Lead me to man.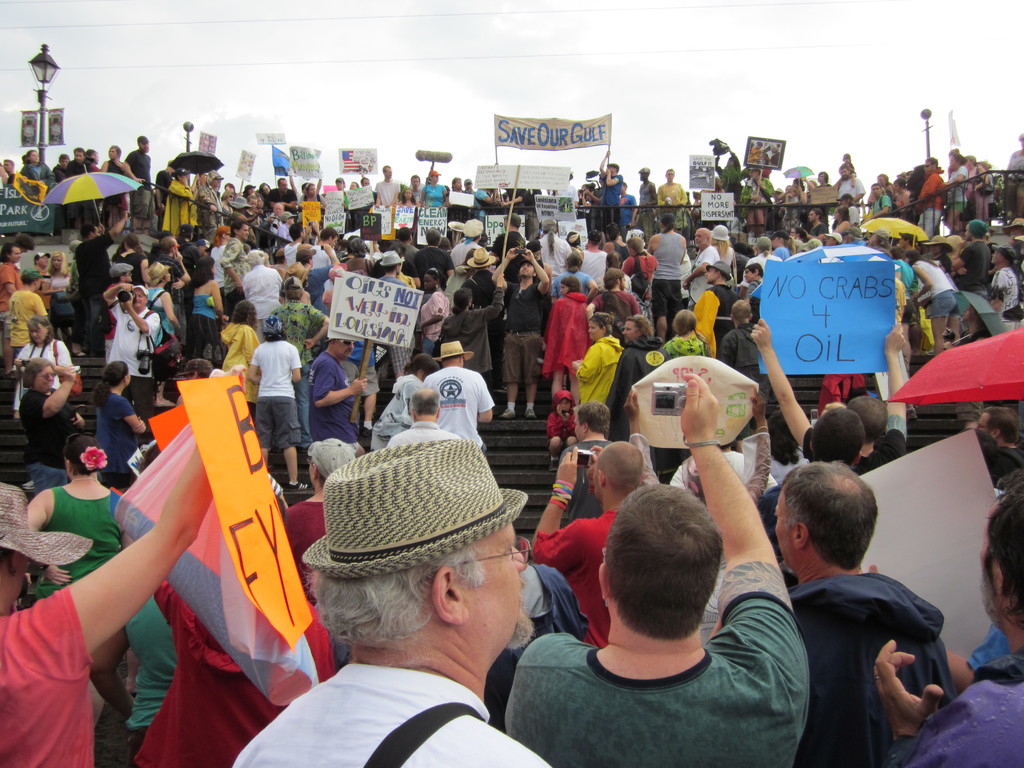
Lead to 976 404 1023 493.
